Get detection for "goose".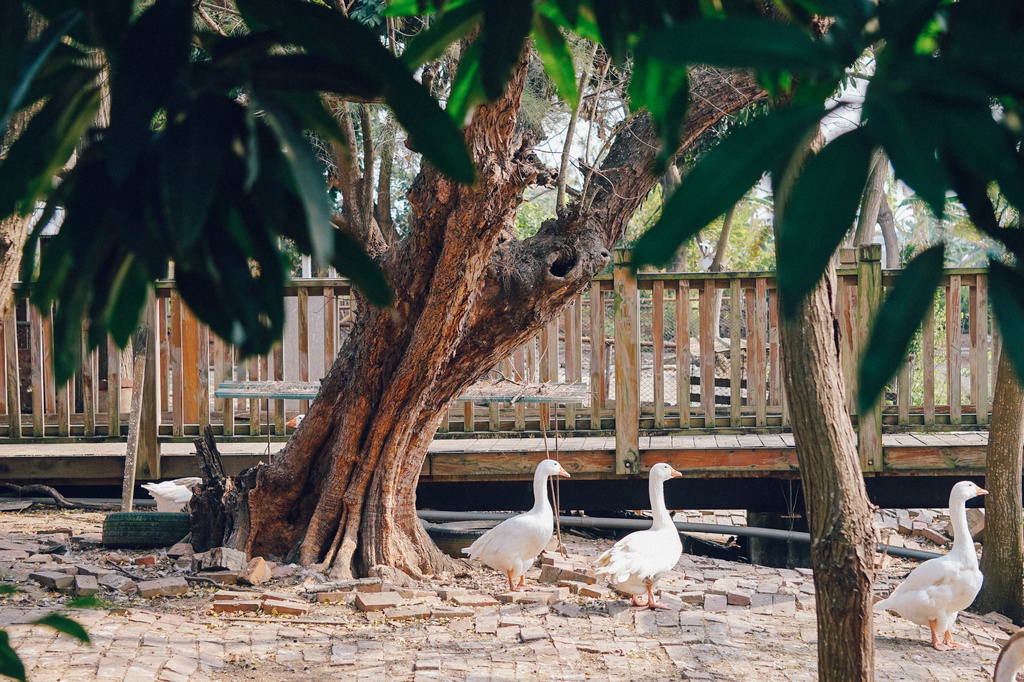
Detection: <box>872,482,989,653</box>.
